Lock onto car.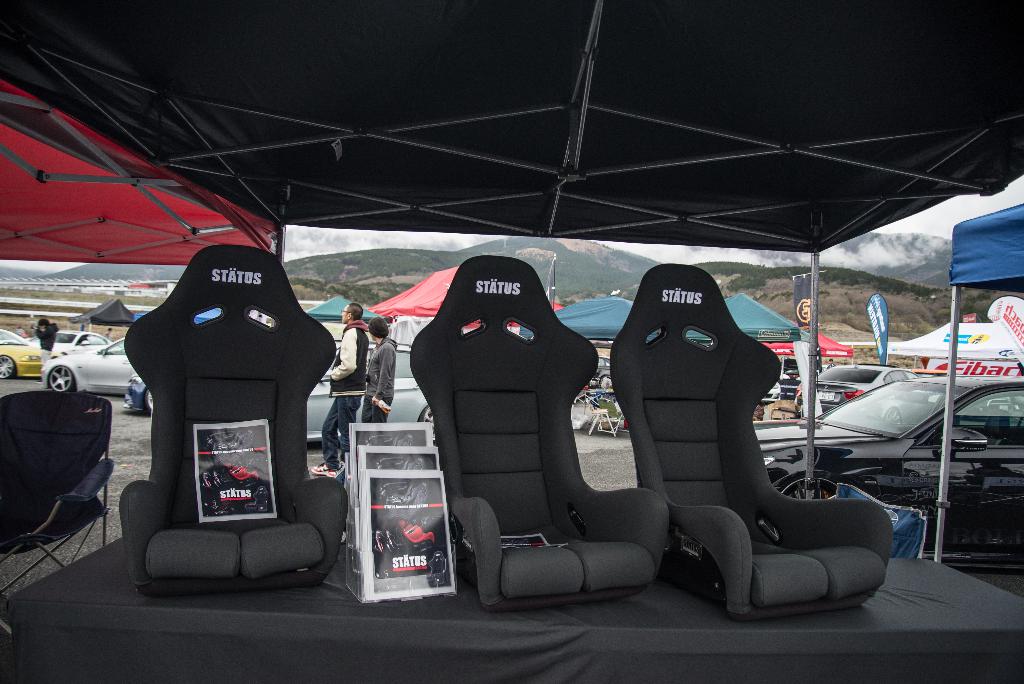
Locked: crop(0, 335, 56, 375).
